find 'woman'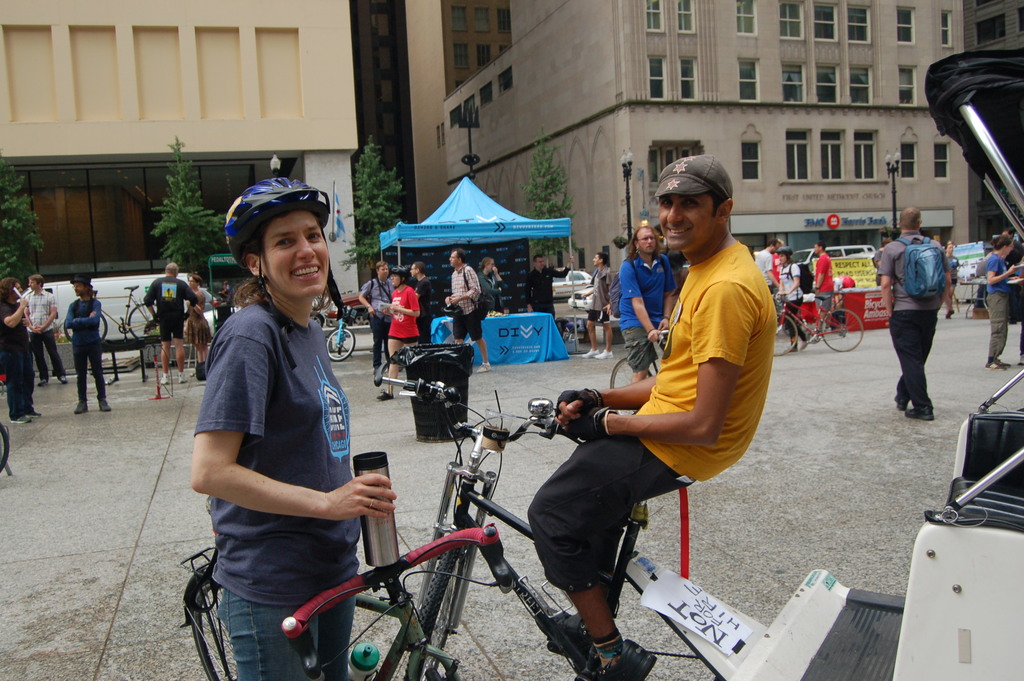
pyautogui.locateOnScreen(946, 243, 959, 318)
